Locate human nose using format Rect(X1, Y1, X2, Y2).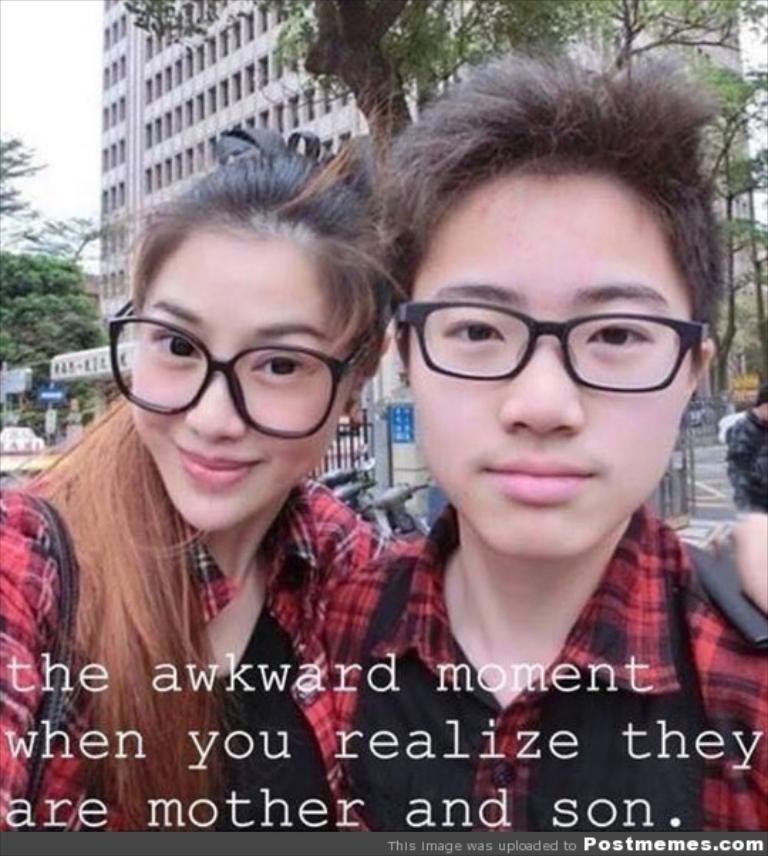
Rect(183, 360, 247, 444).
